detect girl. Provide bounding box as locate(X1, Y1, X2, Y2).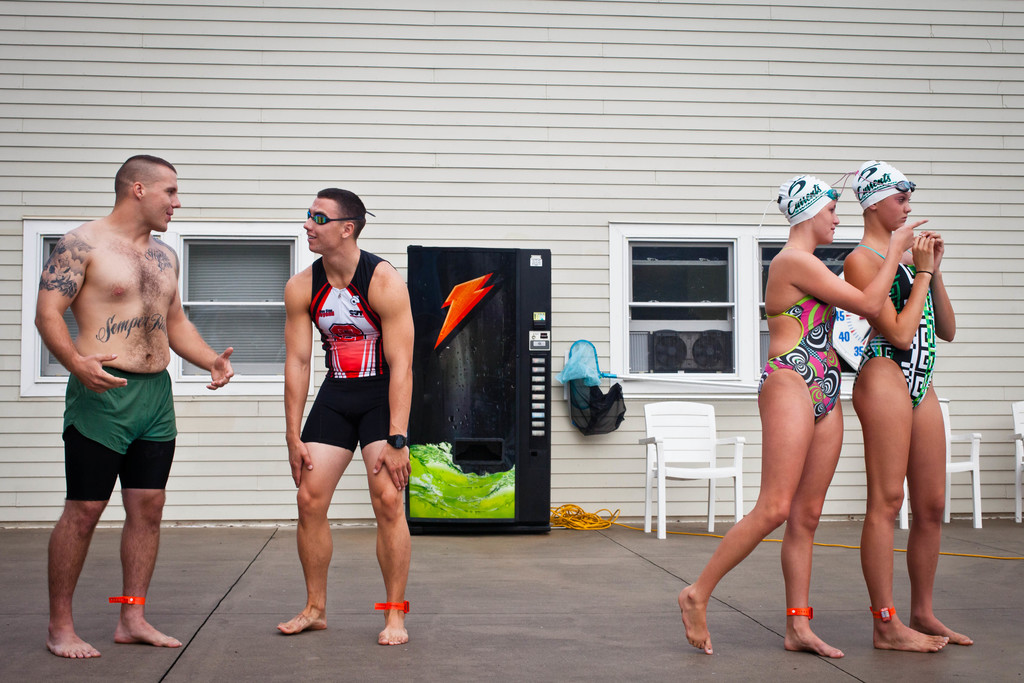
locate(676, 169, 927, 658).
